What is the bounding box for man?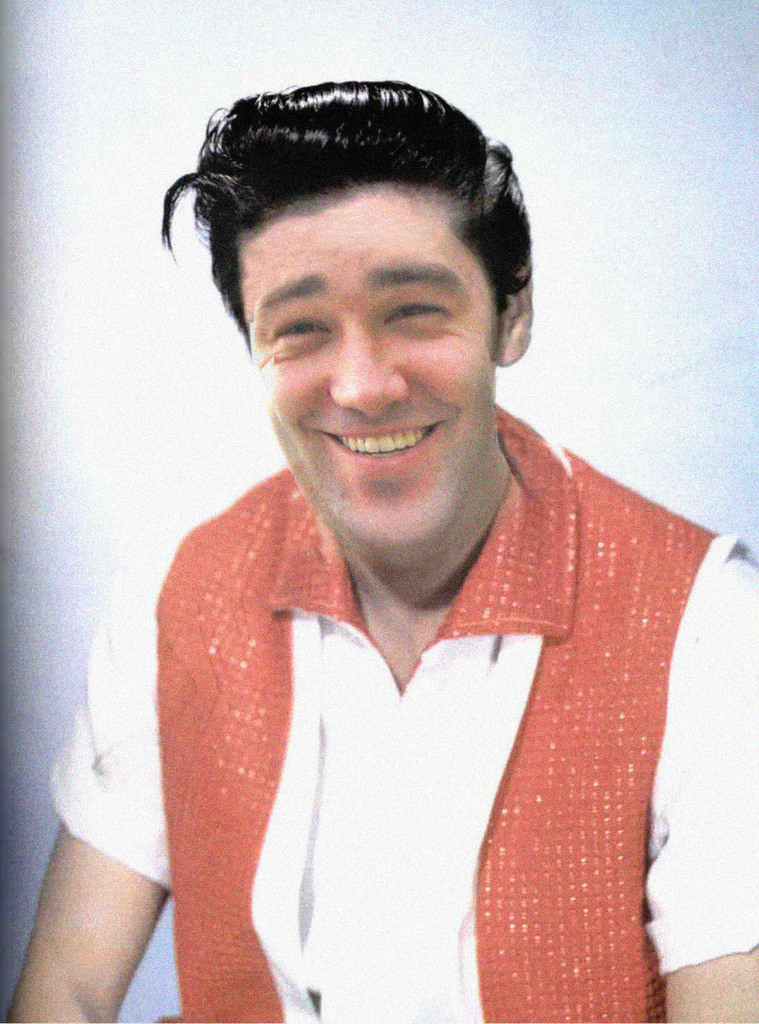
box=[87, 77, 739, 998].
